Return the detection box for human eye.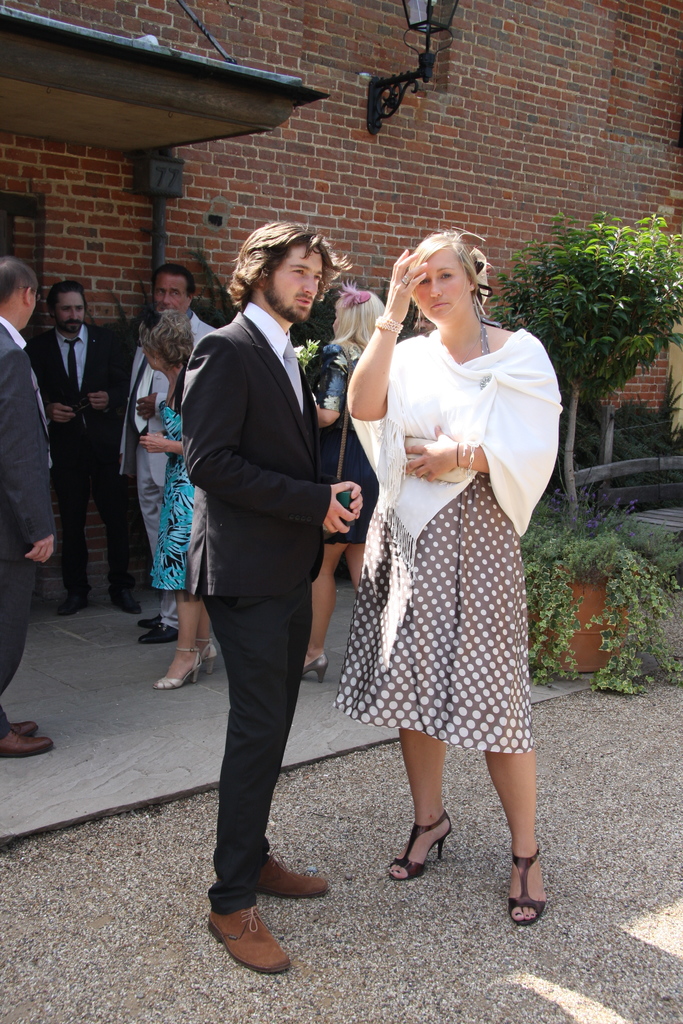
bbox=(310, 273, 324, 287).
